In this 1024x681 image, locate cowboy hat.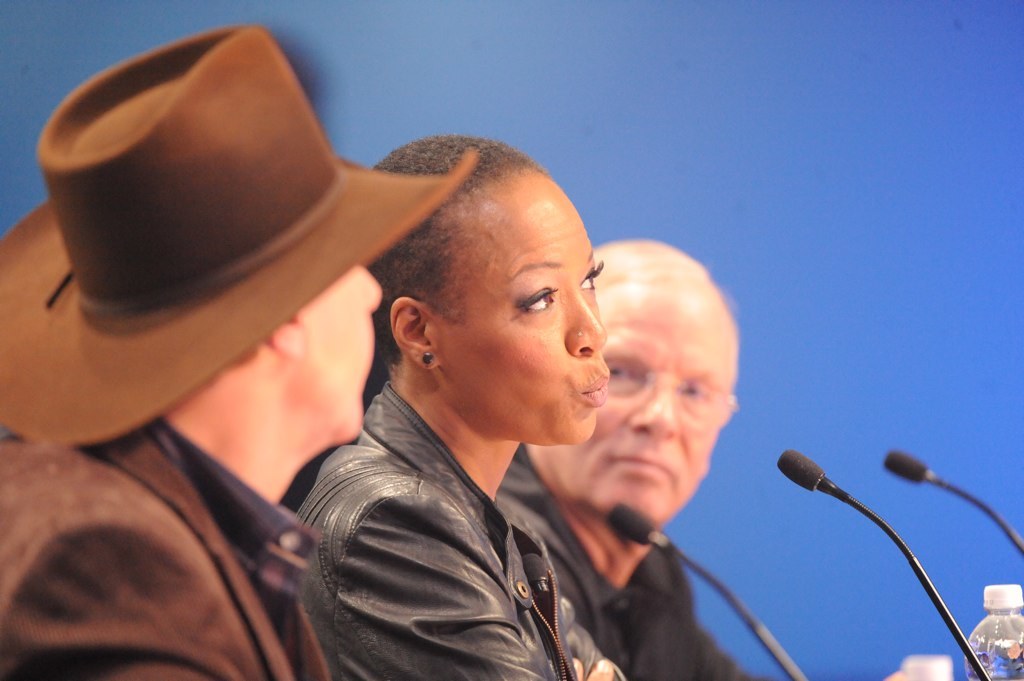
Bounding box: BBox(0, 18, 477, 429).
